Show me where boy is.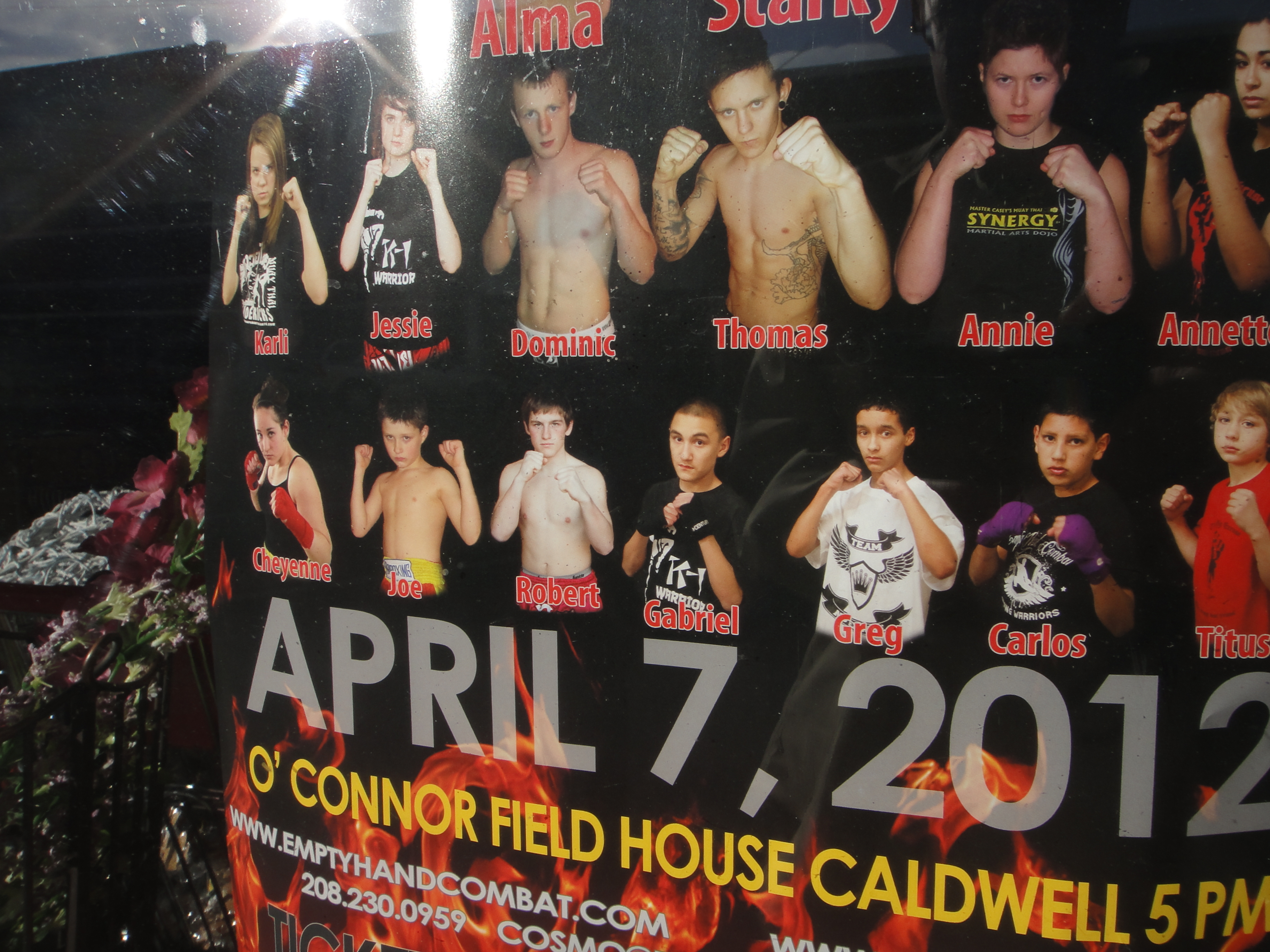
boy is at {"left": 170, "top": 144, "right": 210, "bottom": 201}.
